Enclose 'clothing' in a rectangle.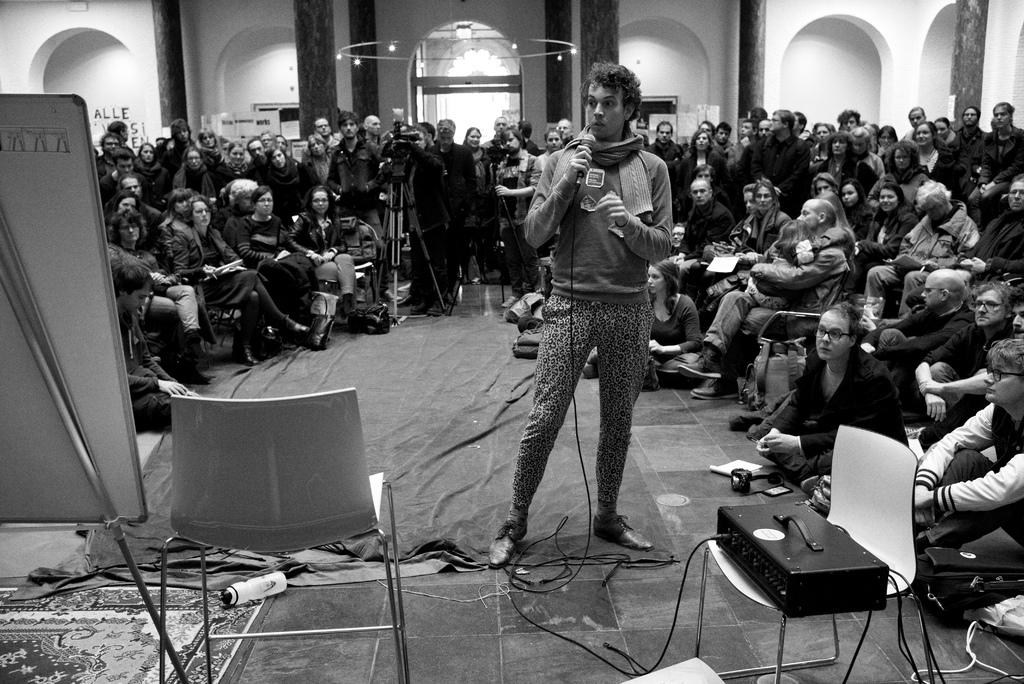
crop(923, 138, 970, 195).
